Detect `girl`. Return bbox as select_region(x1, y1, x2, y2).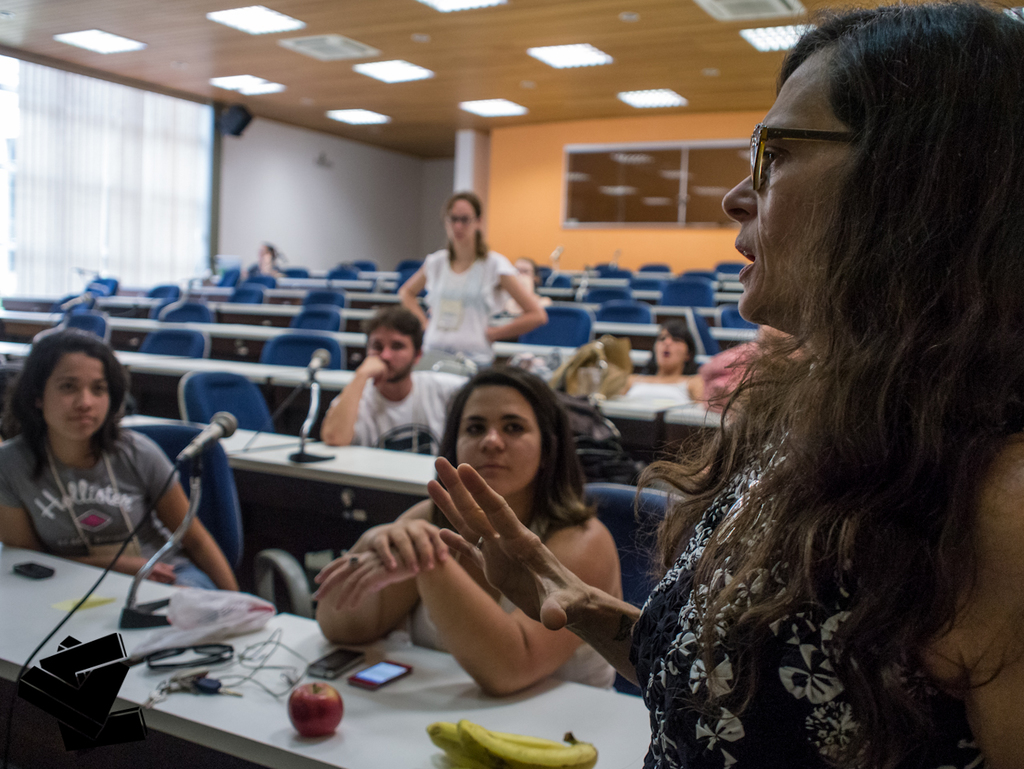
select_region(307, 363, 618, 697).
